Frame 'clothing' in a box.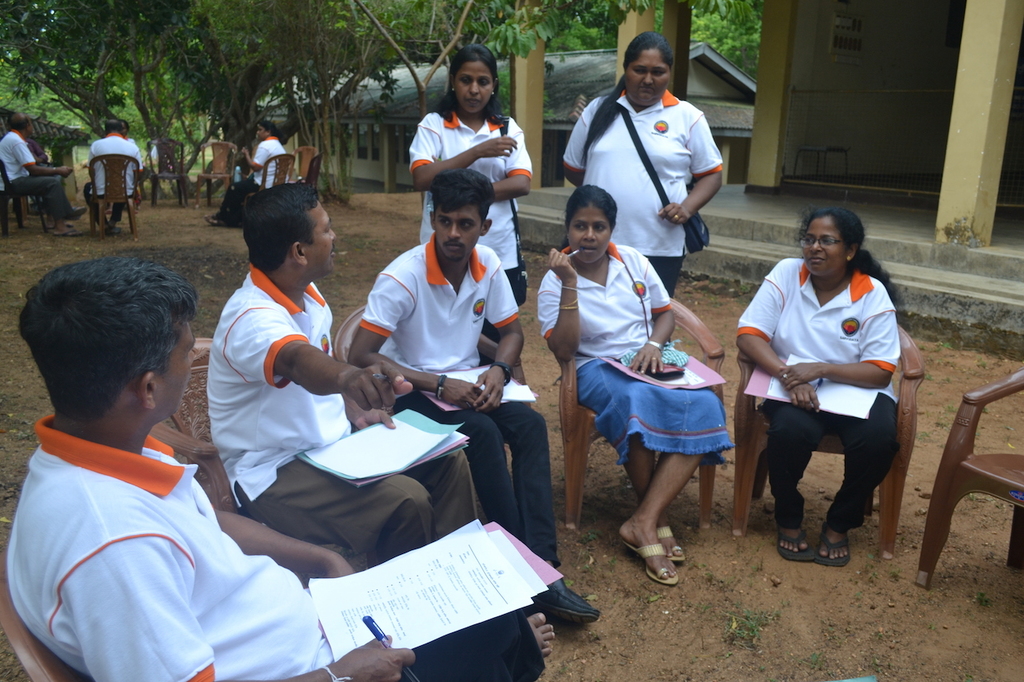
[268,457,478,565].
